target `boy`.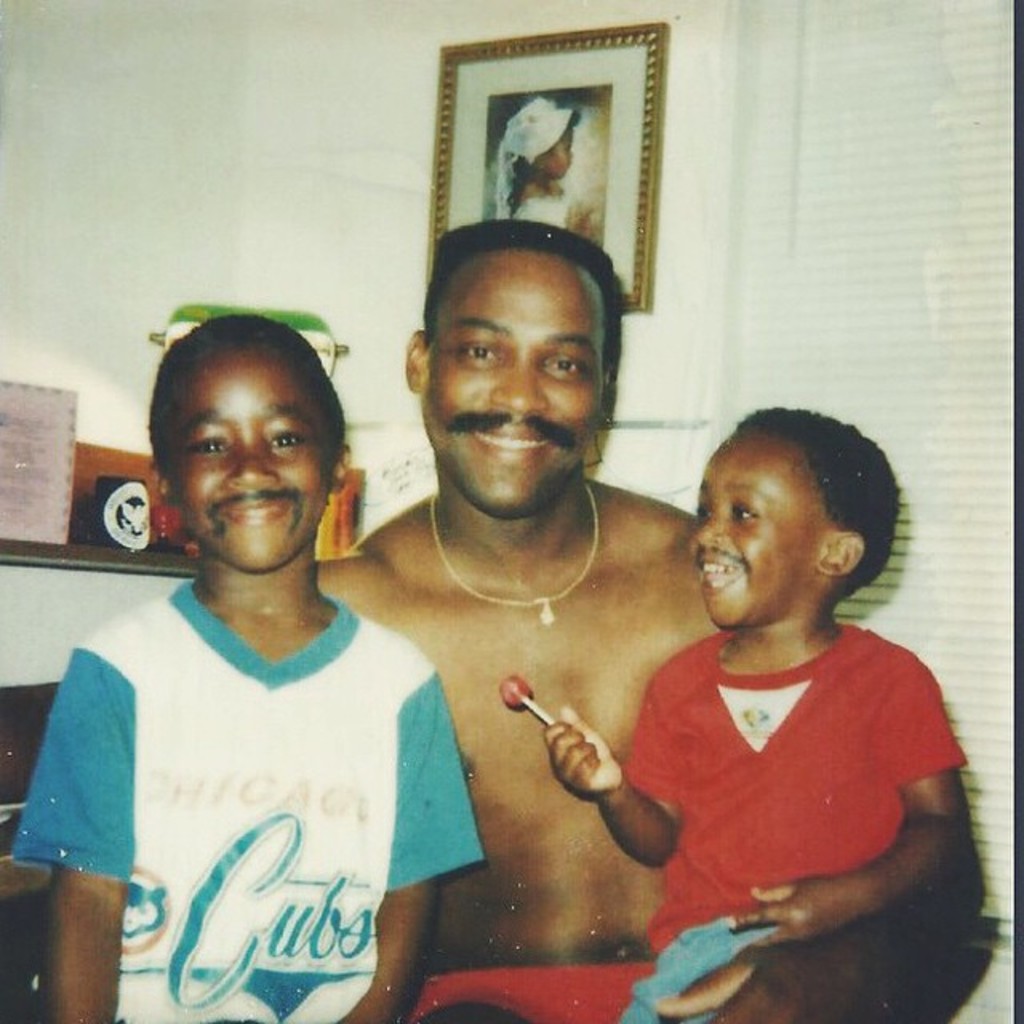
Target region: 571/389/978/992.
